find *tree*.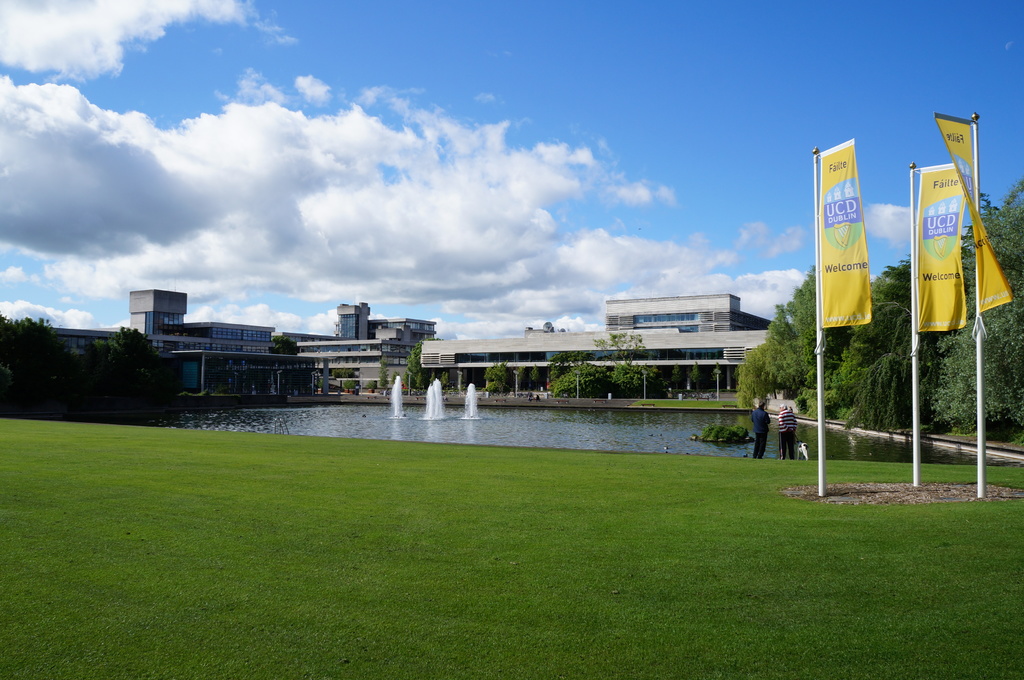
left=0, top=307, right=65, bottom=396.
